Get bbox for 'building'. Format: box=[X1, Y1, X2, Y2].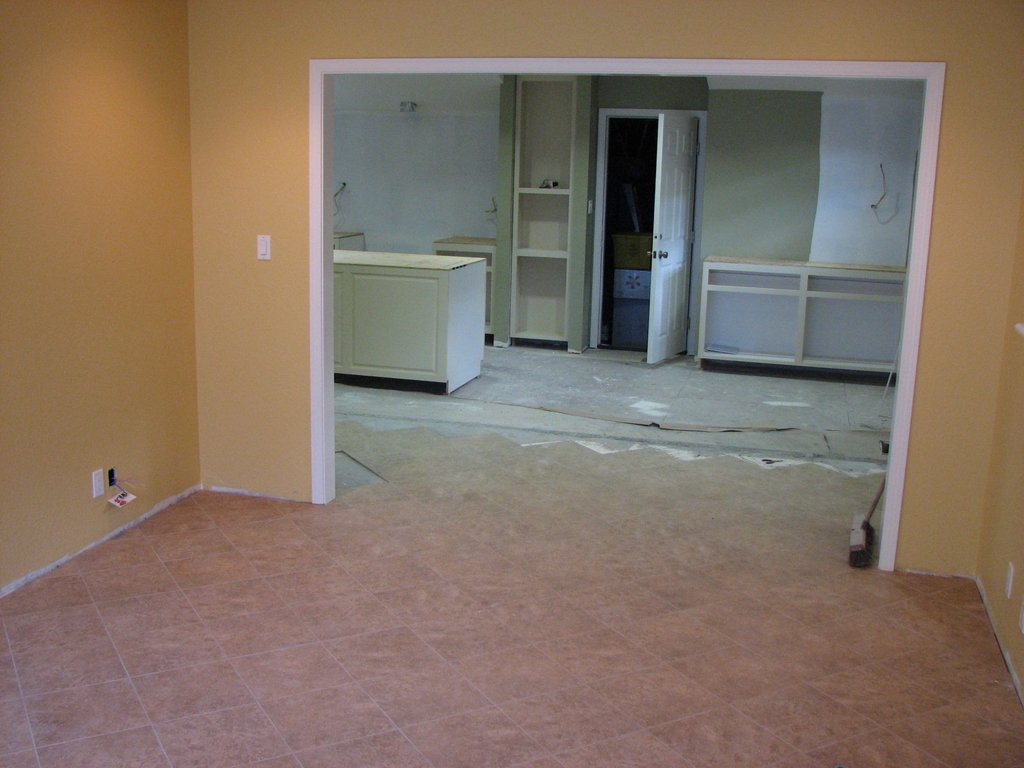
box=[1, 0, 1023, 765].
